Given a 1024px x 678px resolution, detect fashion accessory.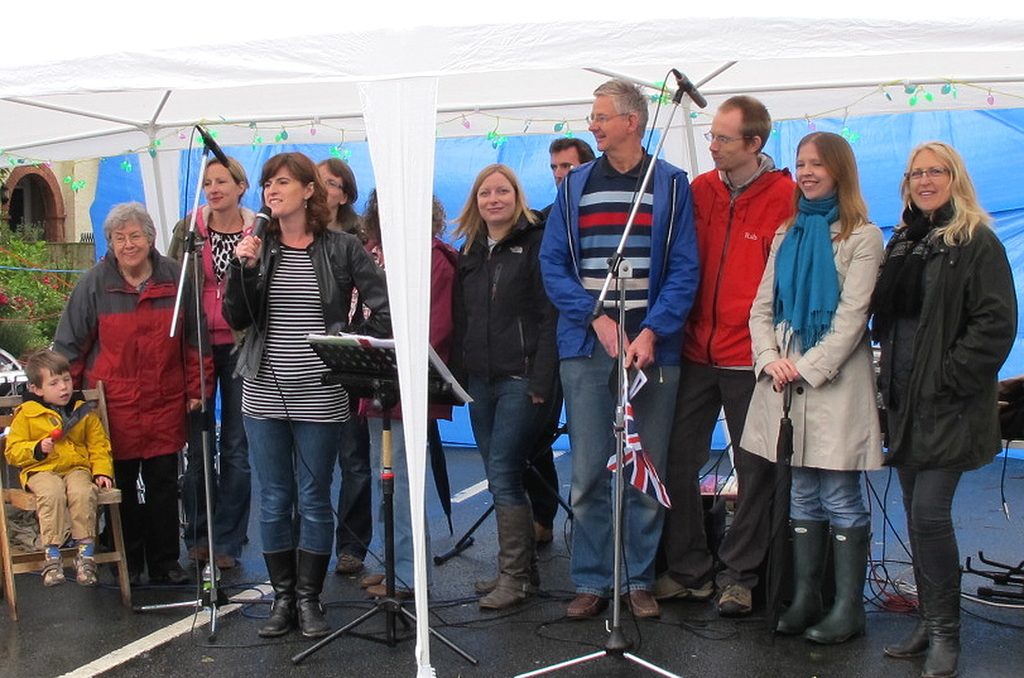
(x1=292, y1=547, x2=328, y2=633).
